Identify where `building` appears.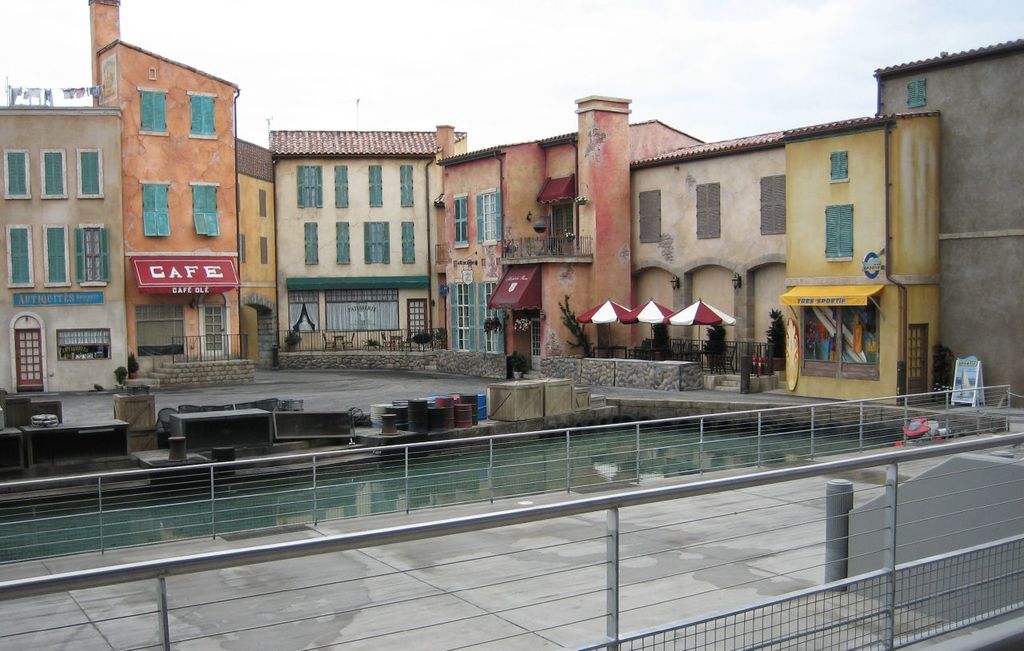
Appears at 274:130:469:352.
